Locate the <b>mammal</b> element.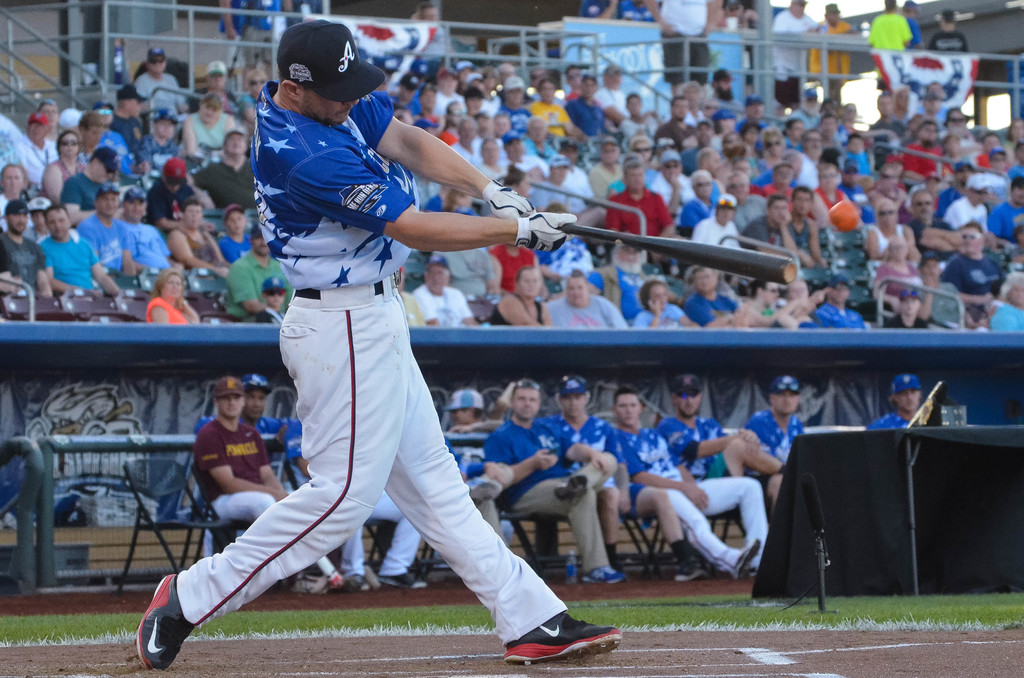
Element bbox: <bbox>176, 102, 531, 668</bbox>.
